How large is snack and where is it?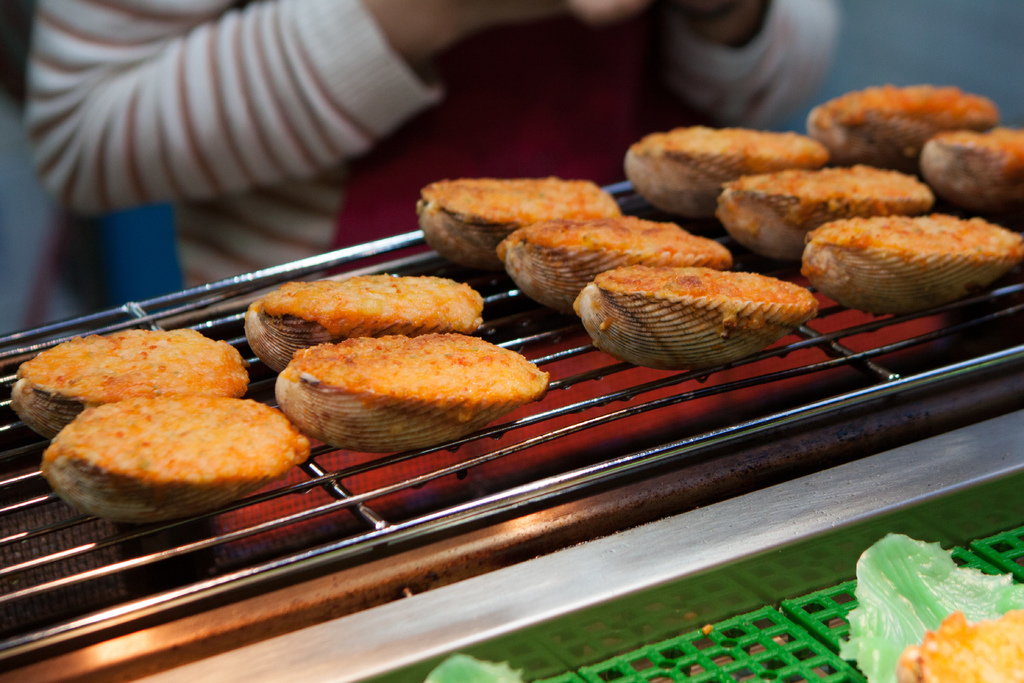
Bounding box: <region>412, 175, 618, 269</region>.
